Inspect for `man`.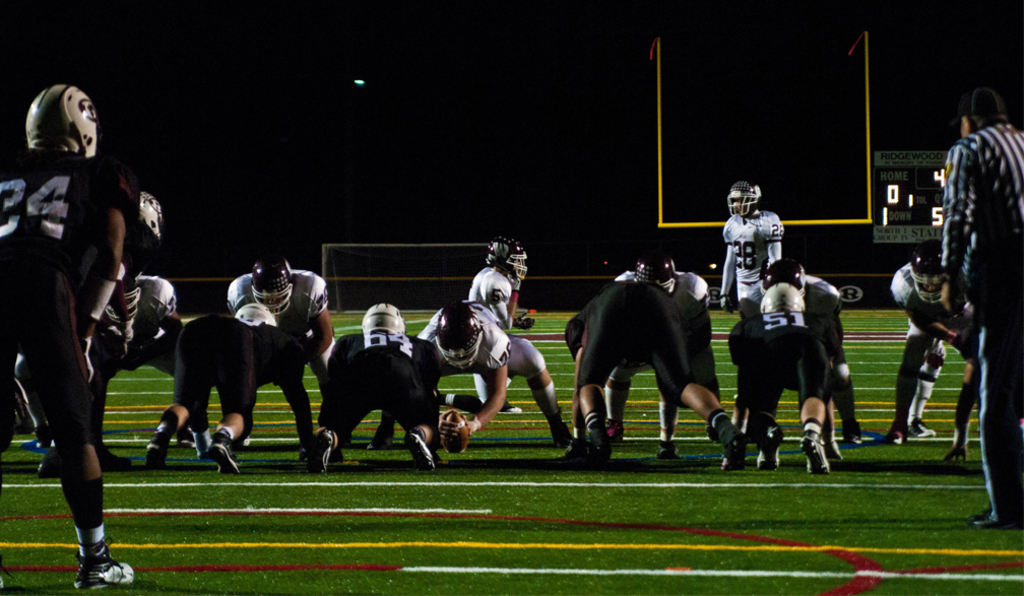
Inspection: rect(436, 237, 536, 409).
